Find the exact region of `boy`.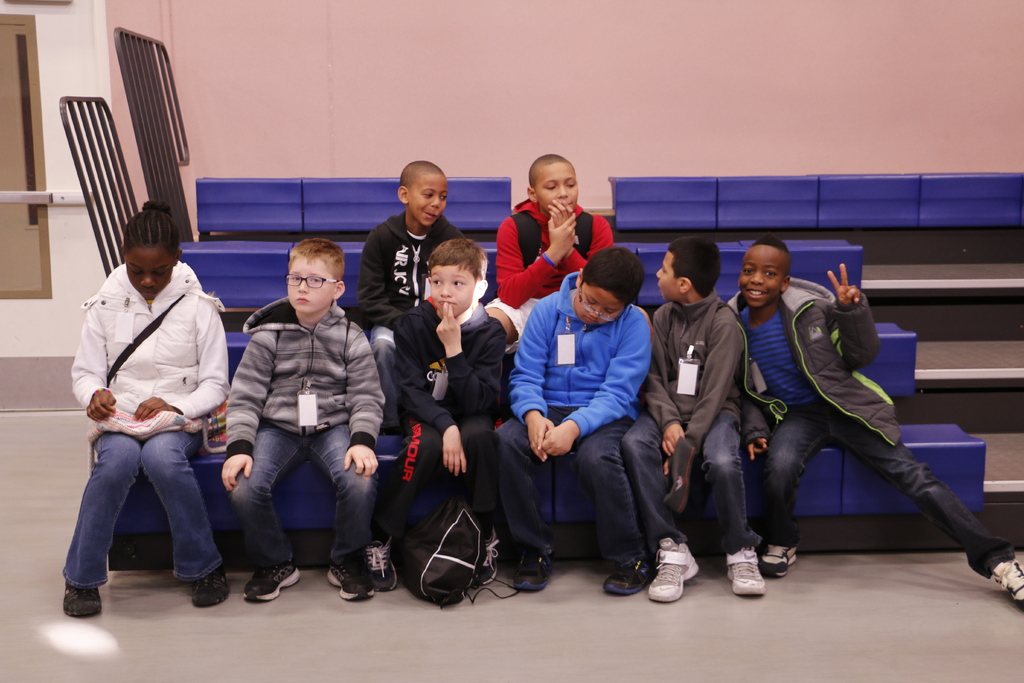
Exact region: region(726, 236, 1023, 608).
